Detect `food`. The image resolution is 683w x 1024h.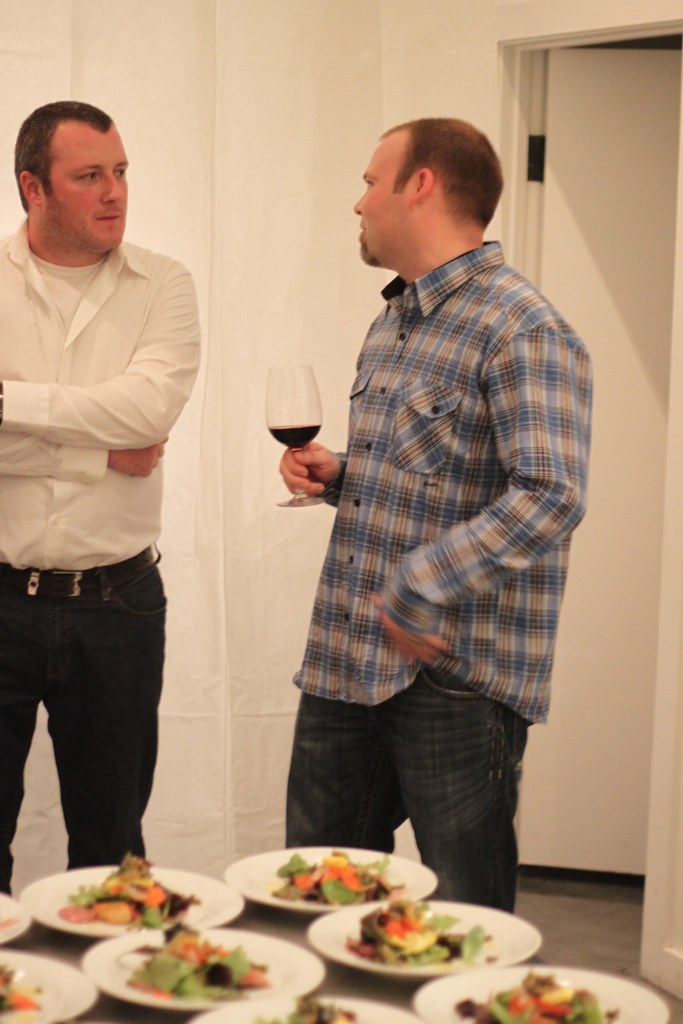
{"left": 121, "top": 923, "right": 270, "bottom": 1012}.
